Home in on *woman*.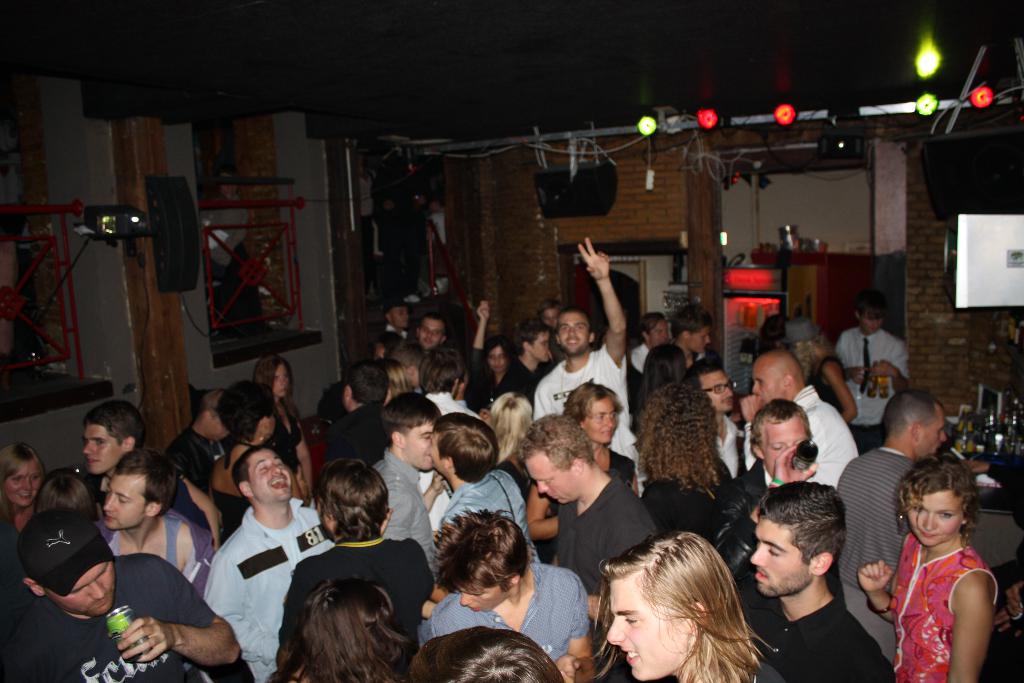
Homed in at {"left": 276, "top": 579, "right": 412, "bottom": 682}.
